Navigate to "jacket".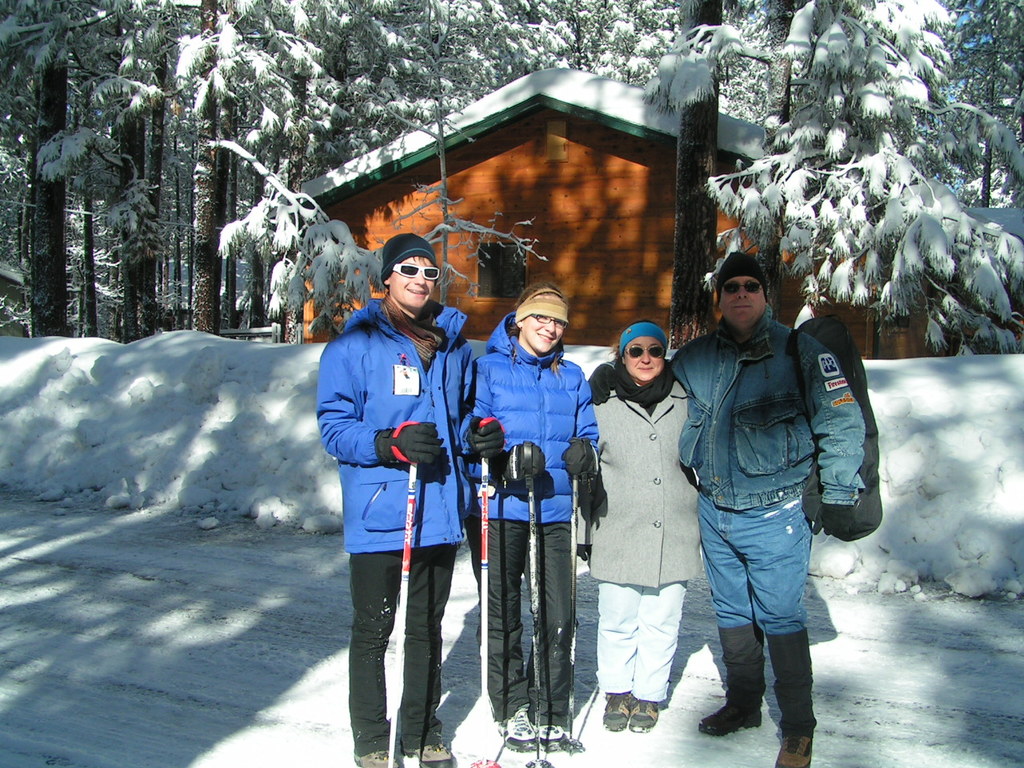
Navigation target: [670, 302, 866, 509].
